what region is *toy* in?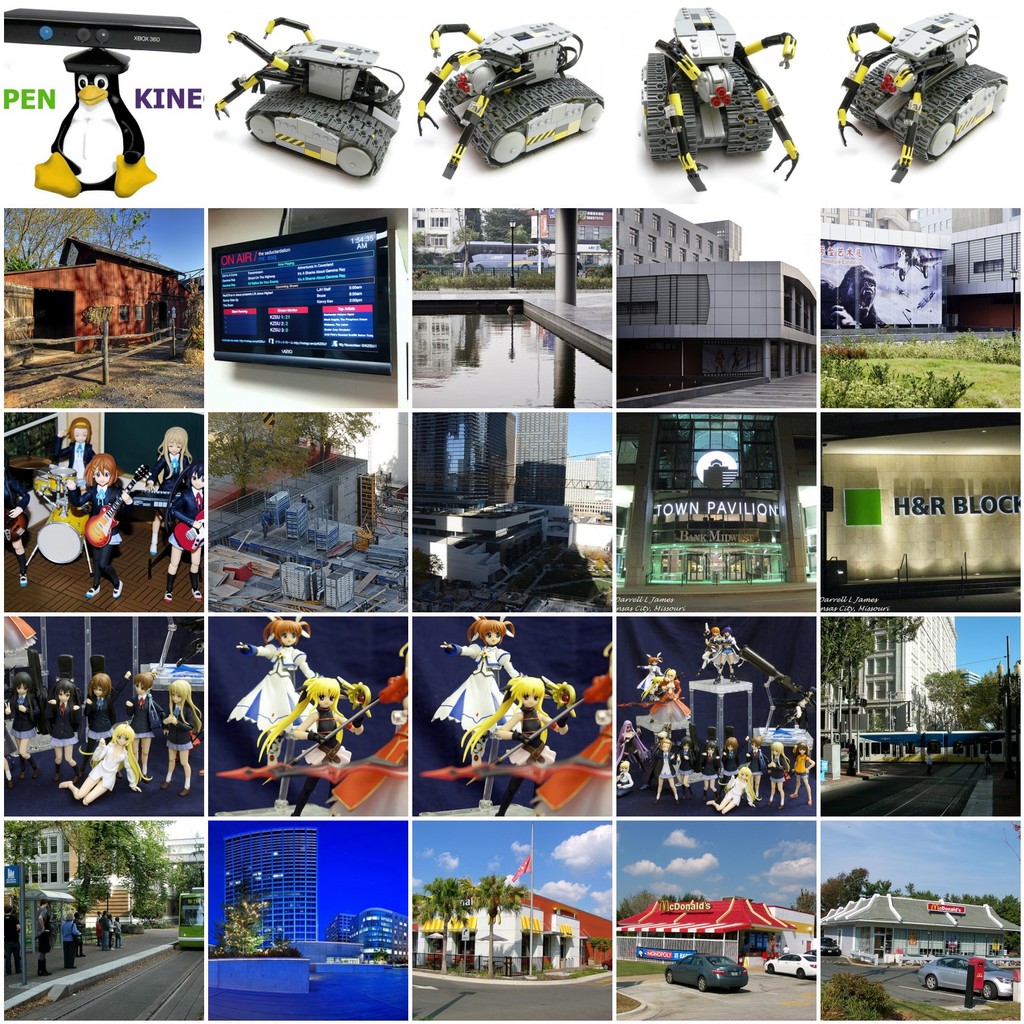
x1=42 y1=653 x2=86 y2=782.
